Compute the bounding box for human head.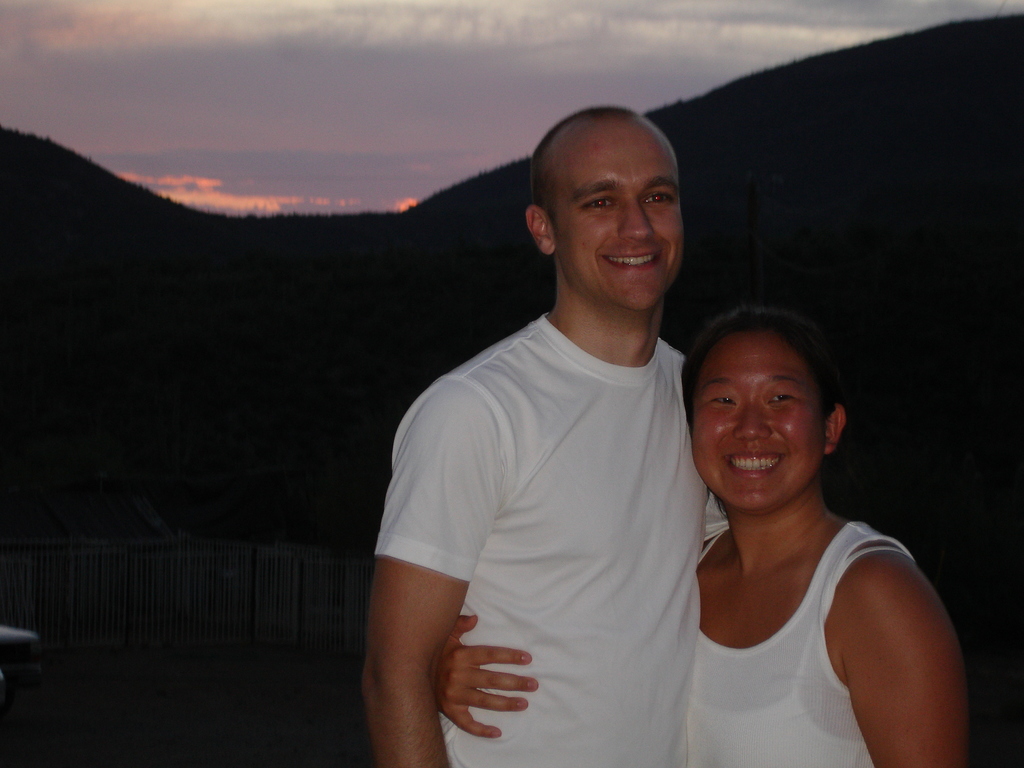
524:104:687:314.
